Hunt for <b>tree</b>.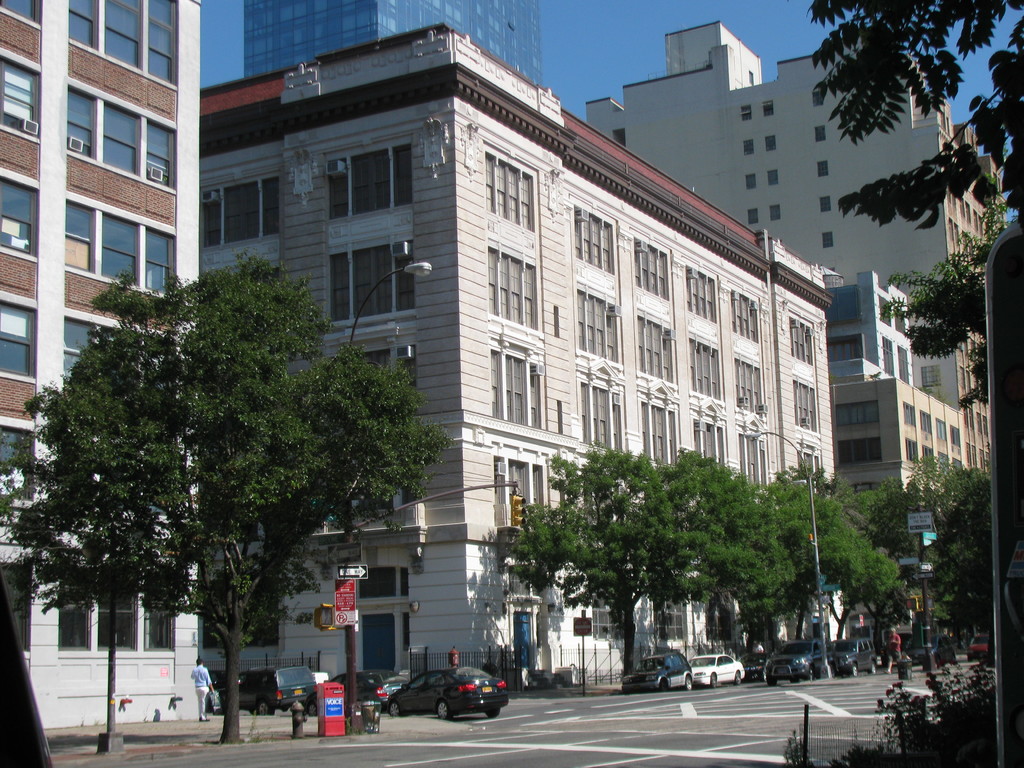
Hunted down at l=804, t=0, r=1023, b=244.
